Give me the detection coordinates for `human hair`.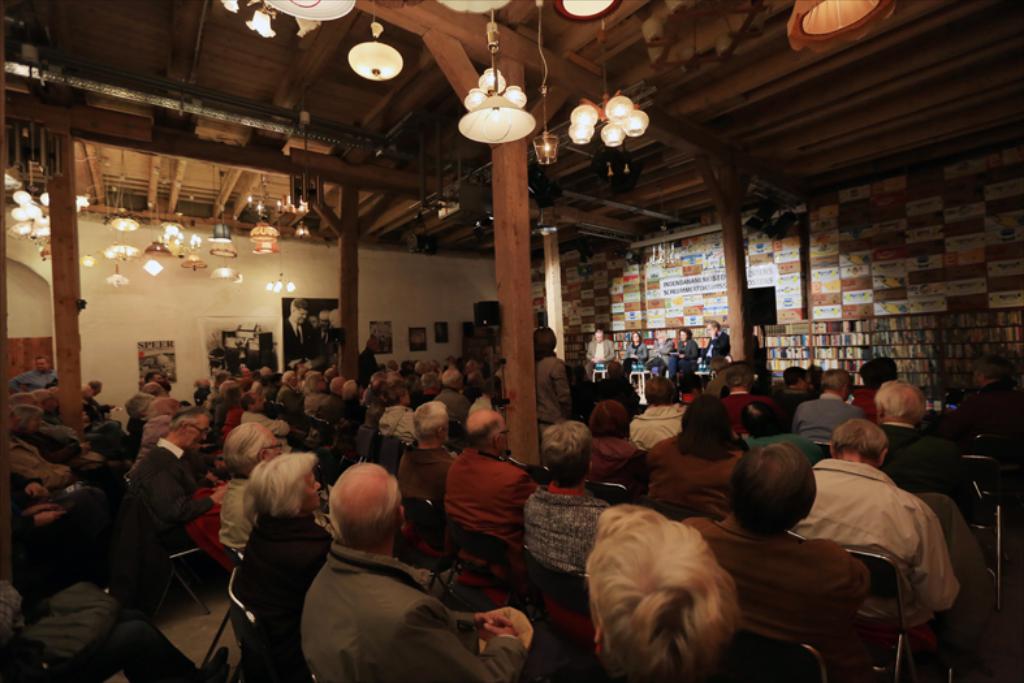
bbox=(539, 419, 593, 492).
